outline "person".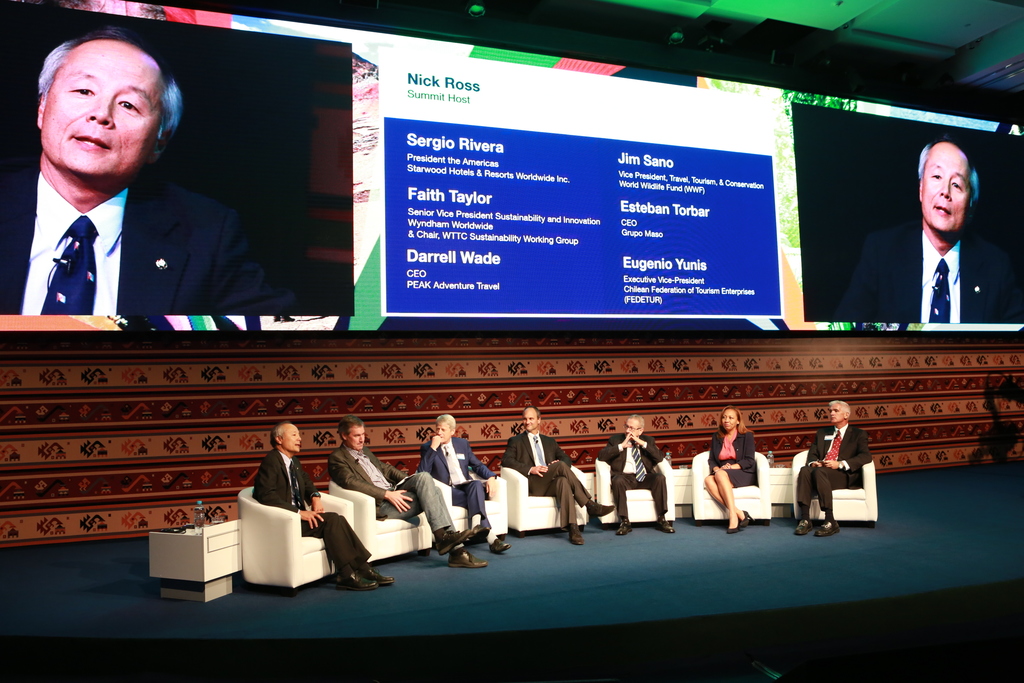
Outline: detection(794, 398, 870, 537).
